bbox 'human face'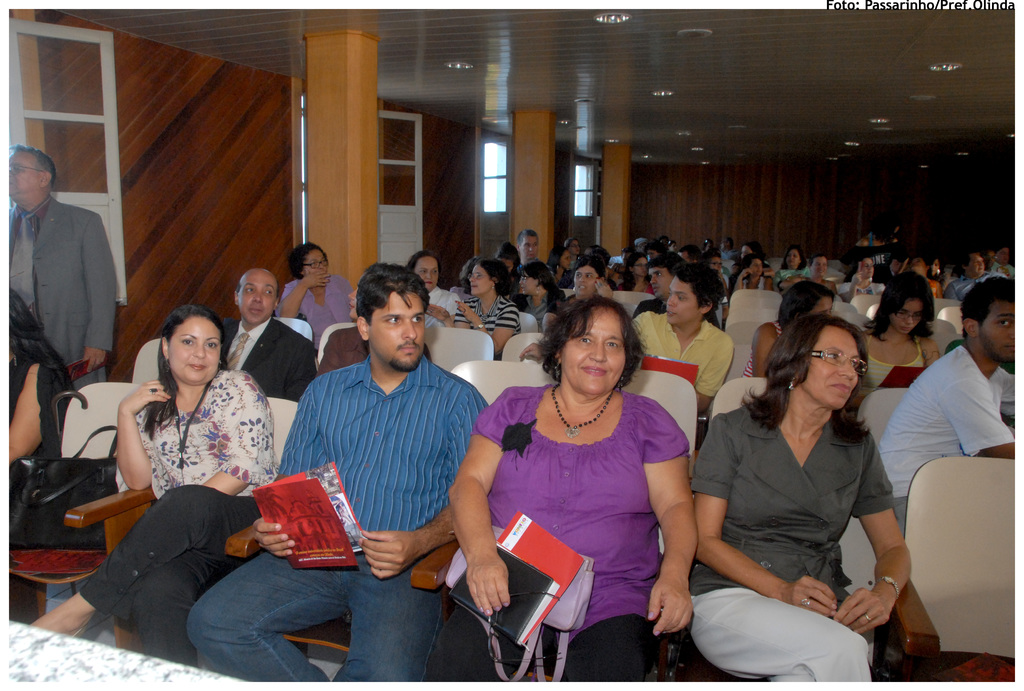
(x1=797, y1=290, x2=838, y2=319)
